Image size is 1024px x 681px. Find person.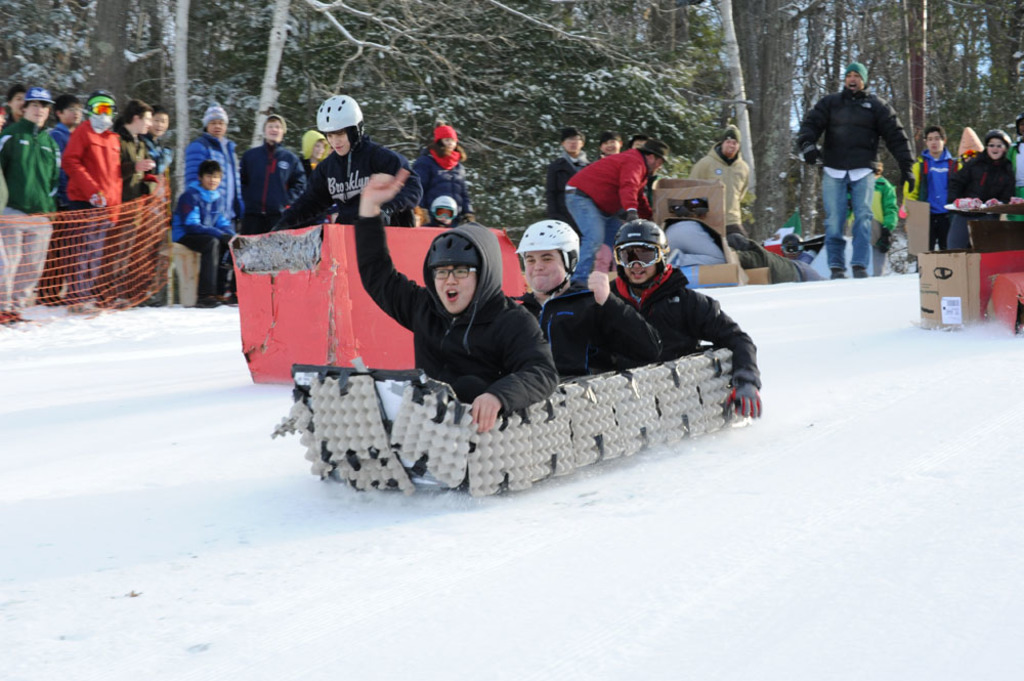
[542,126,585,224].
